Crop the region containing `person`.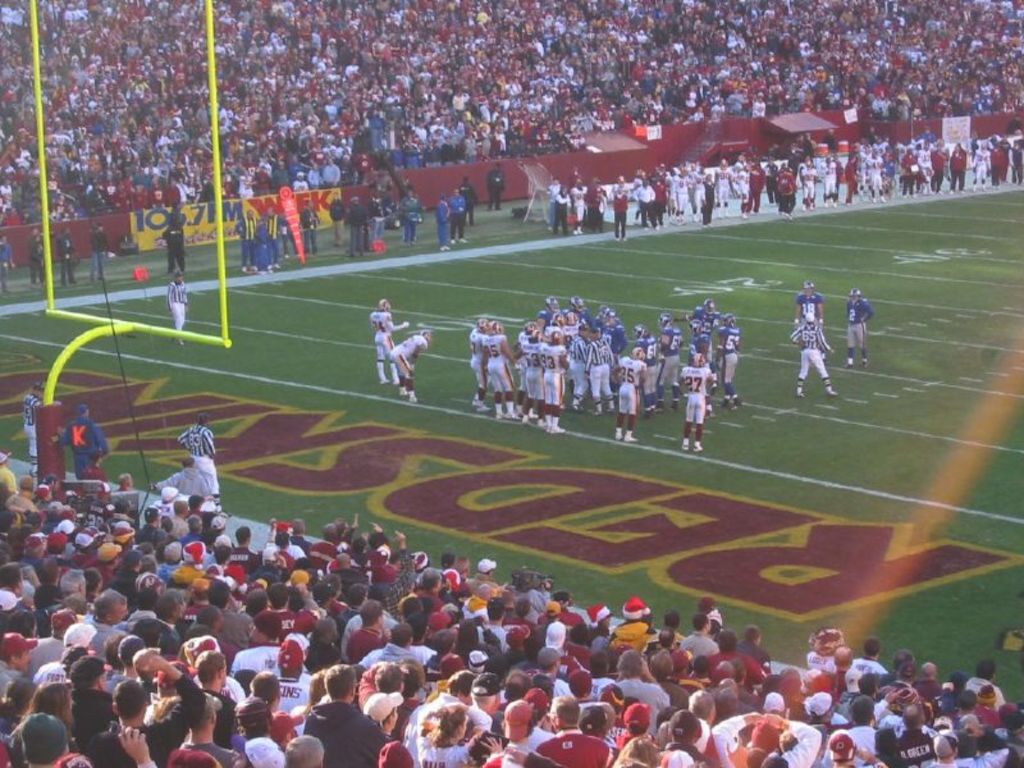
Crop region: {"left": 362, "top": 291, "right": 422, "bottom": 399}.
